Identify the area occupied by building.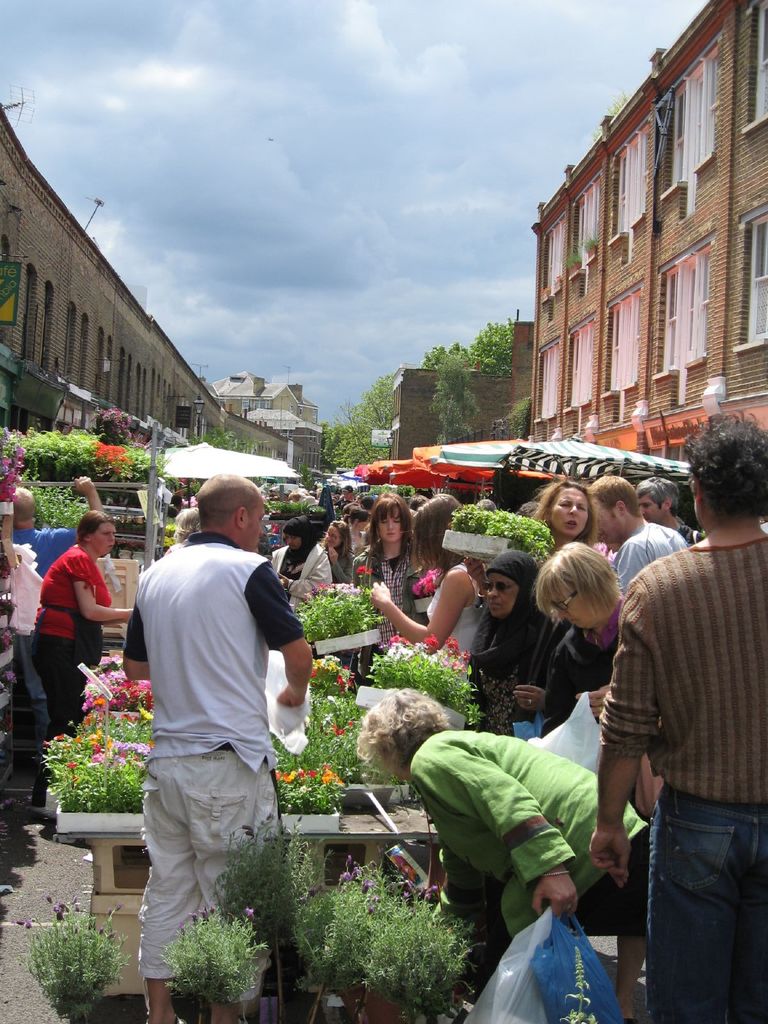
Area: BBox(394, 0, 767, 489).
